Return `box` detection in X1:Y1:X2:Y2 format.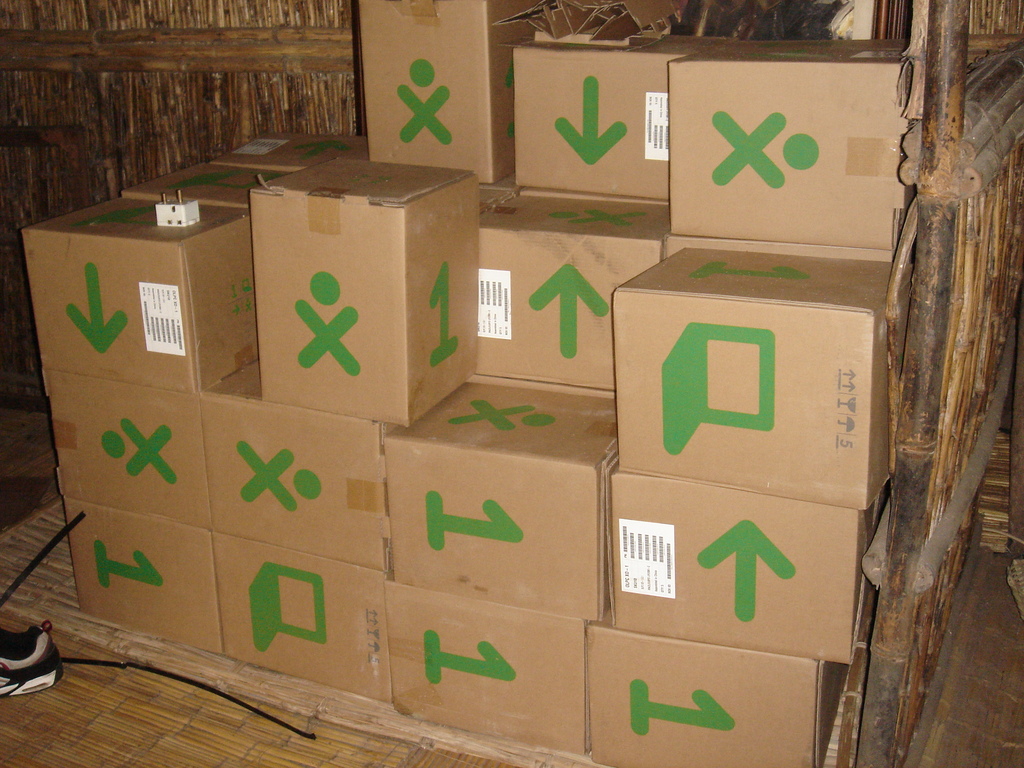
204:140:467:436.
